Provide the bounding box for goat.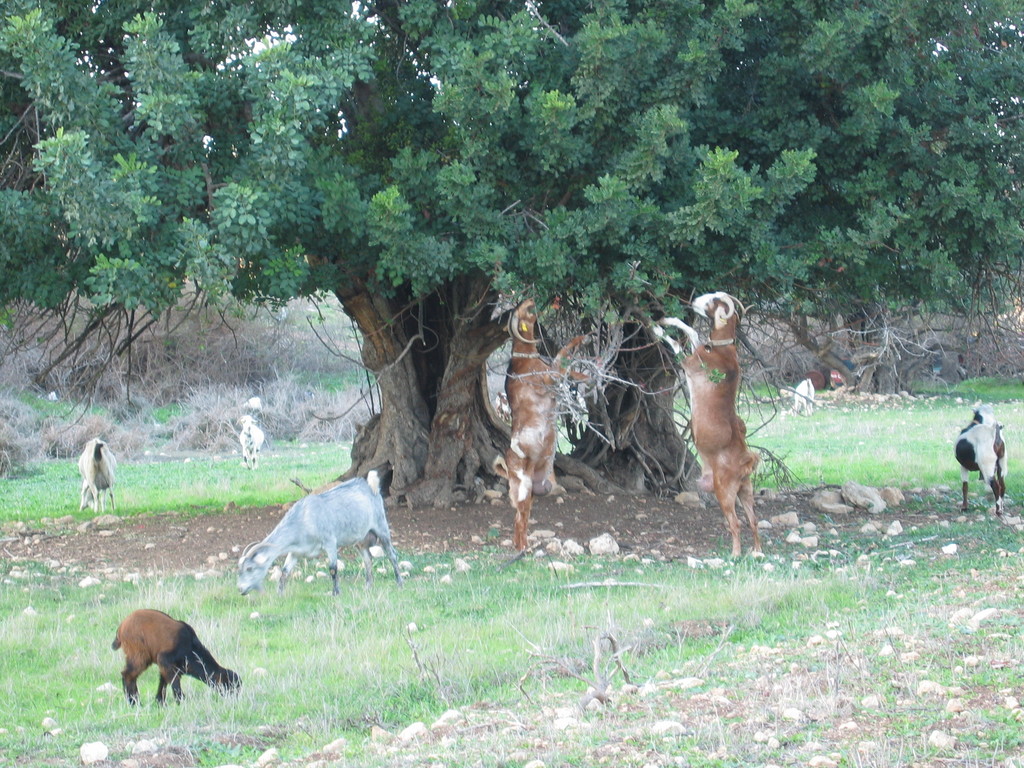
<region>486, 296, 596, 552</region>.
